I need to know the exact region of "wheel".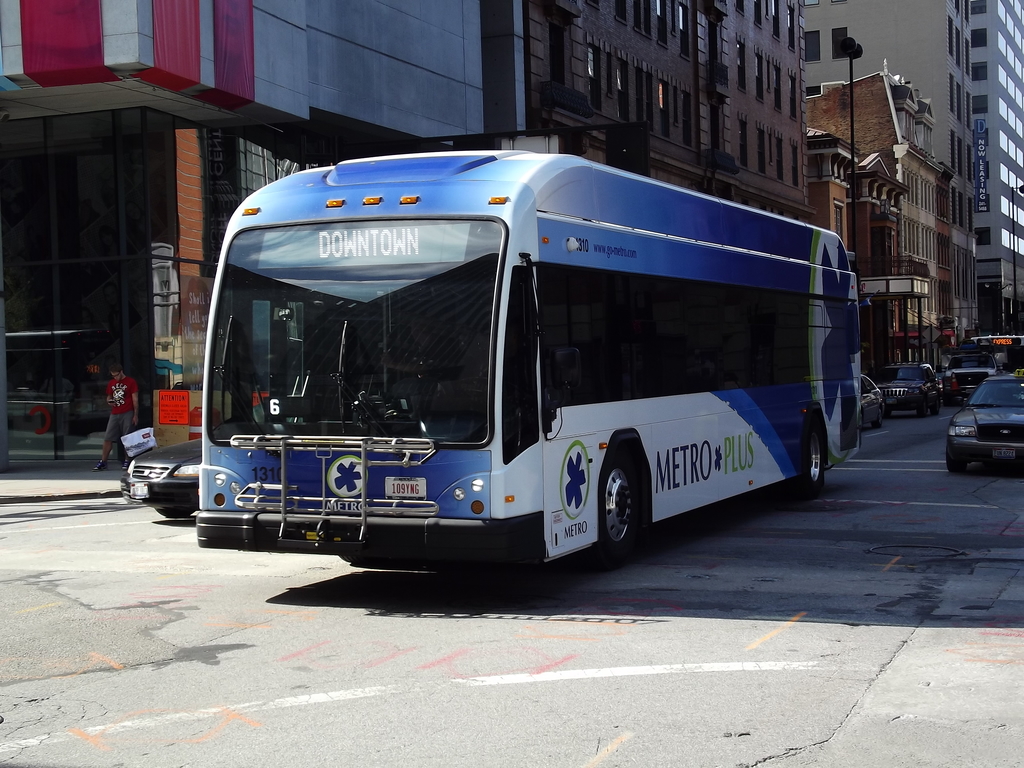
Region: [918, 404, 928, 415].
